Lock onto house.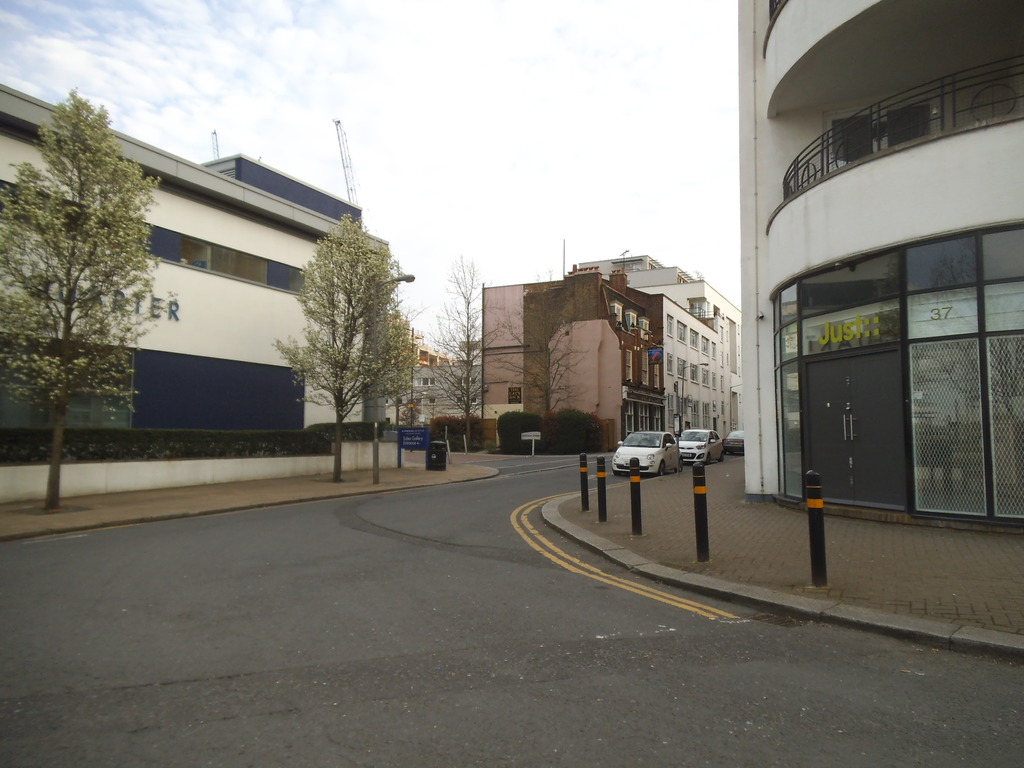
Locked: box=[0, 147, 399, 508].
